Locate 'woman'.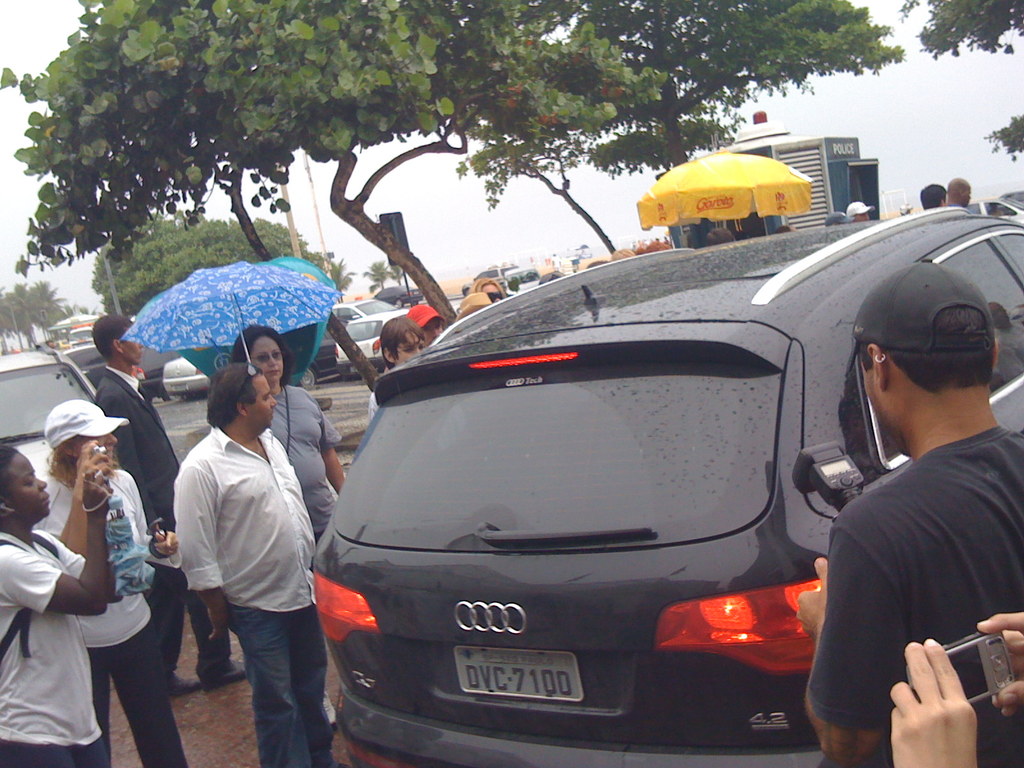
Bounding box: [369,313,433,417].
